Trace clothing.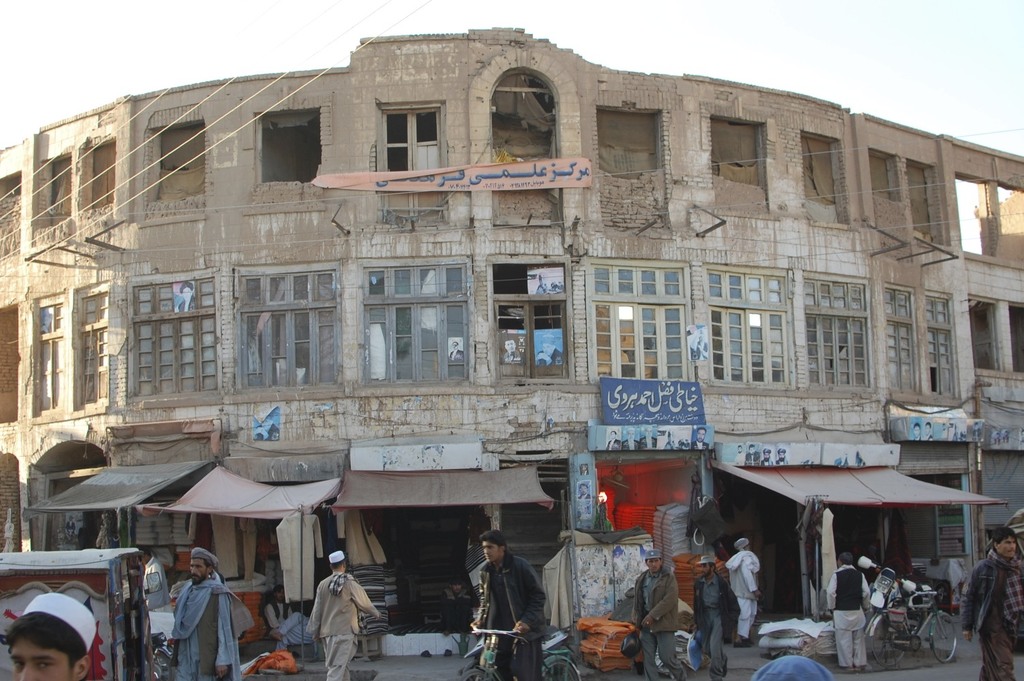
Traced to {"left": 262, "top": 598, "right": 291, "bottom": 631}.
